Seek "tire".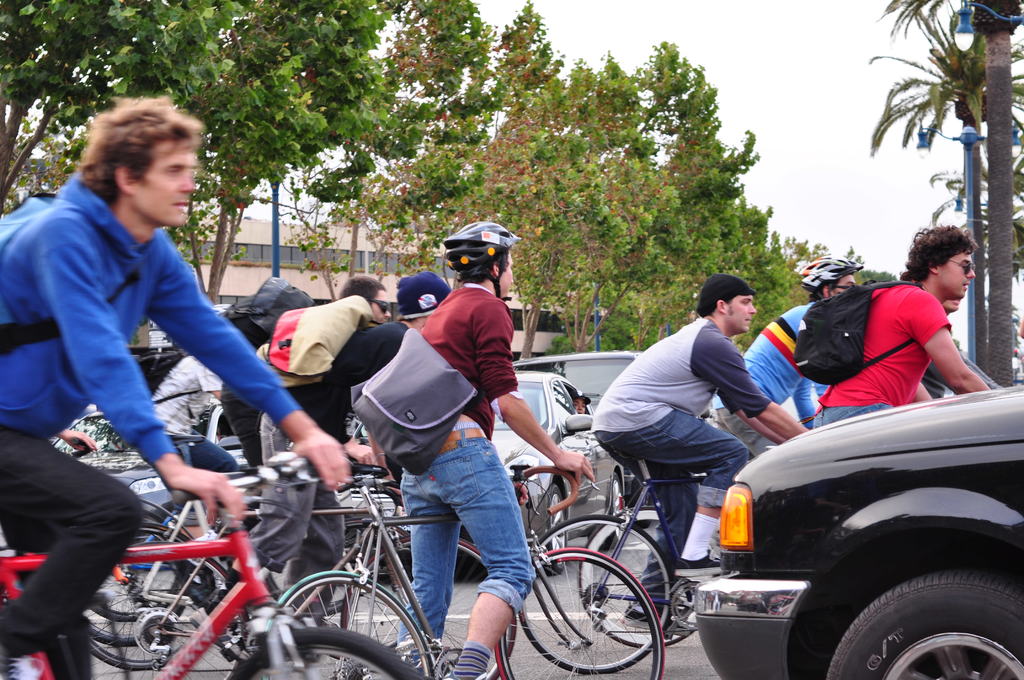
(x1=827, y1=575, x2=1023, y2=679).
